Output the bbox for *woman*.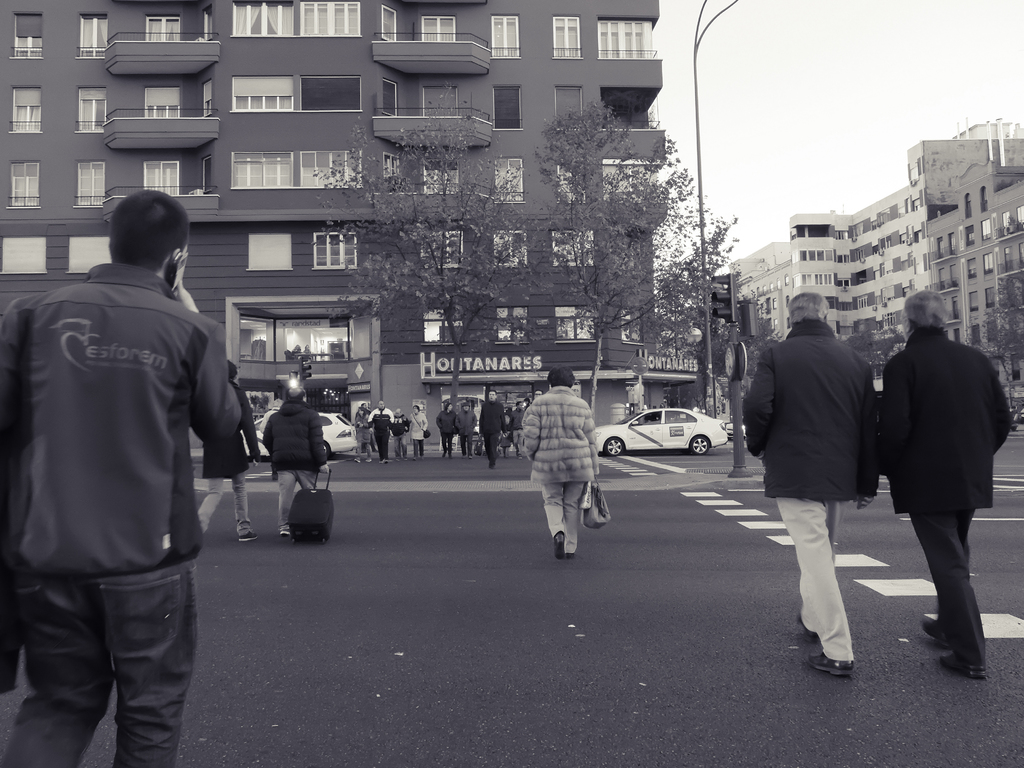
select_region(410, 407, 427, 456).
